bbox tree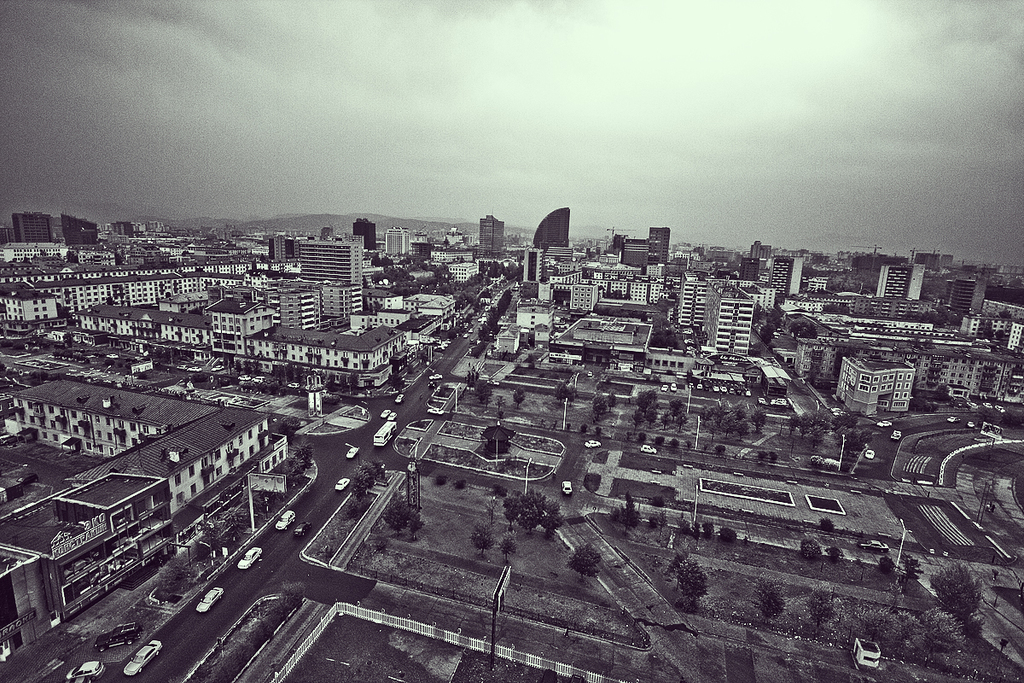
<box>564,541,602,589</box>
